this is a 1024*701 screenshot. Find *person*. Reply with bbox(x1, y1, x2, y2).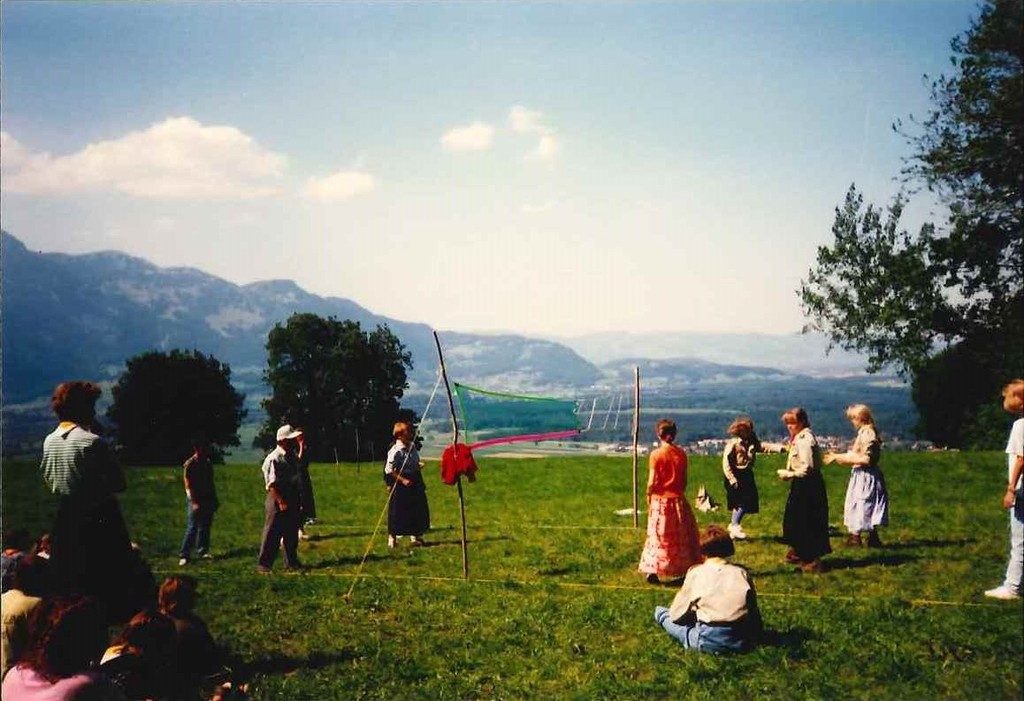
bbox(717, 416, 767, 541).
